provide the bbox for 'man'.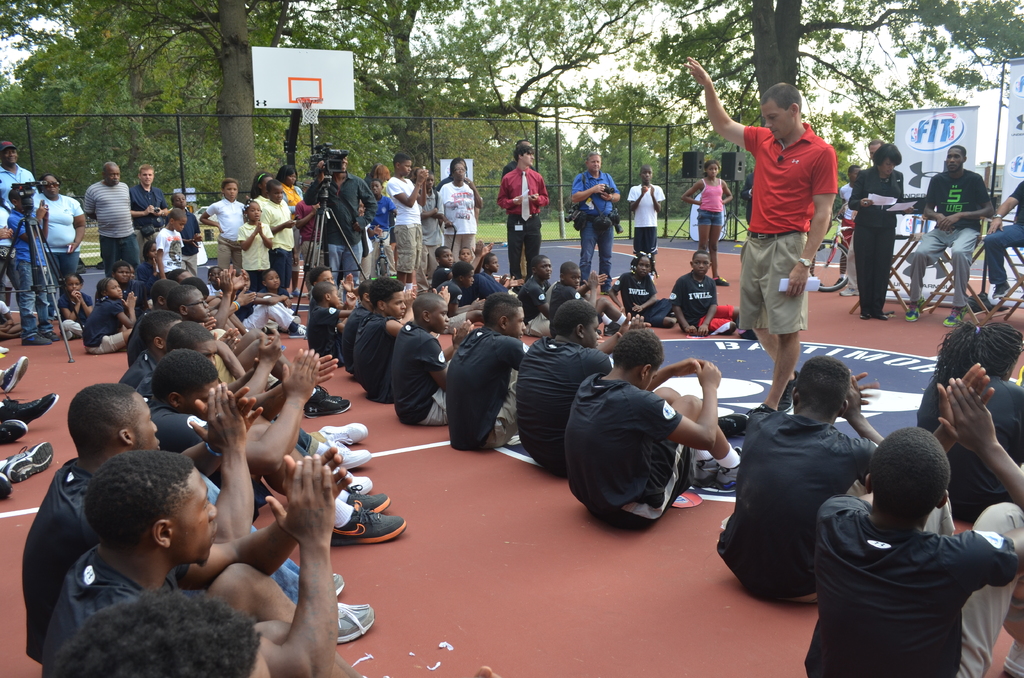
locate(568, 154, 621, 295).
